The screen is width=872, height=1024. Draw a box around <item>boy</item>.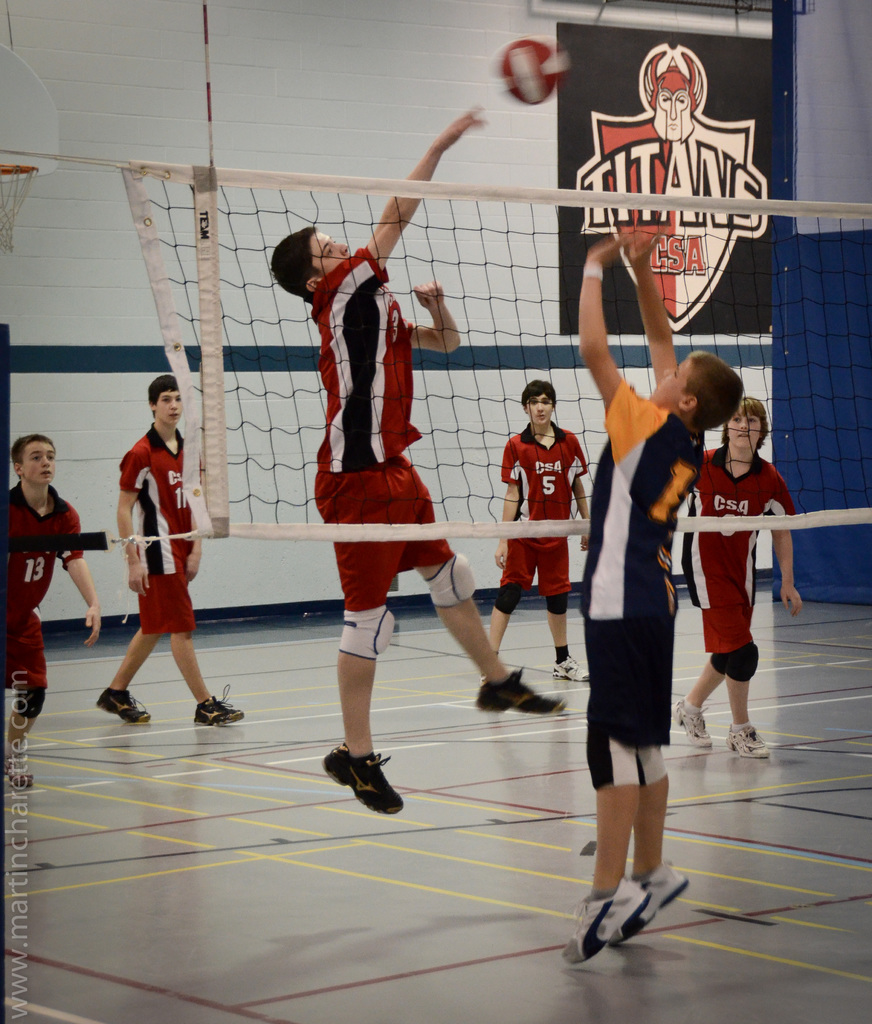
x1=263 y1=103 x2=563 y2=831.
